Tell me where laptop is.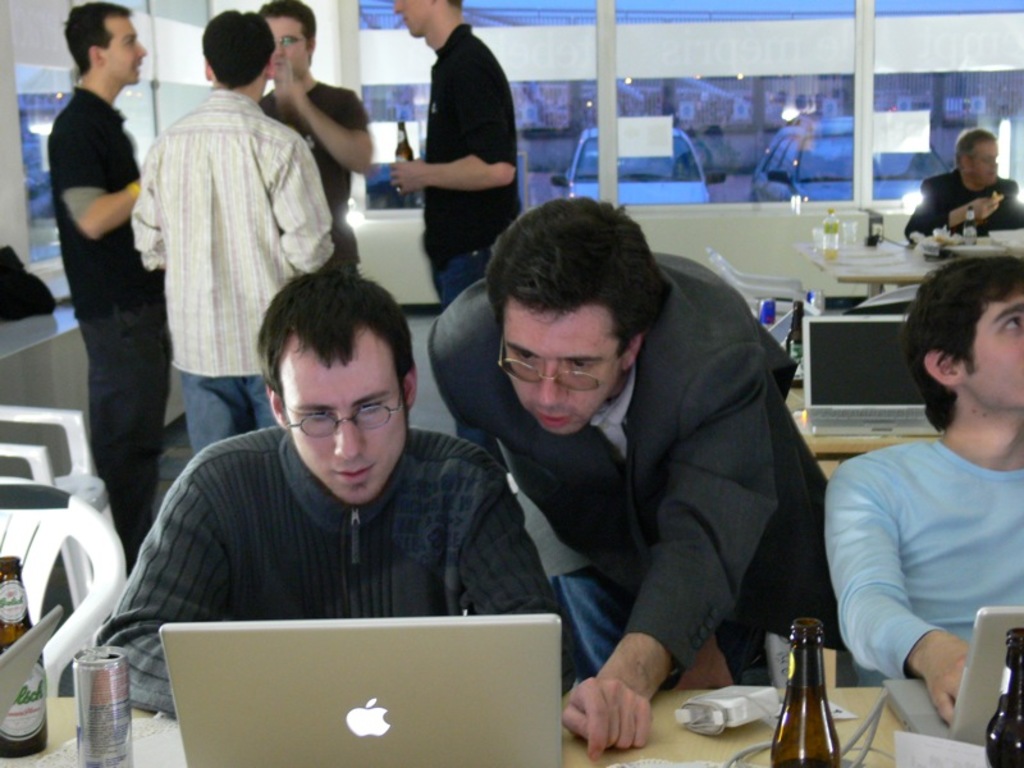
laptop is at rect(884, 608, 1023, 751).
